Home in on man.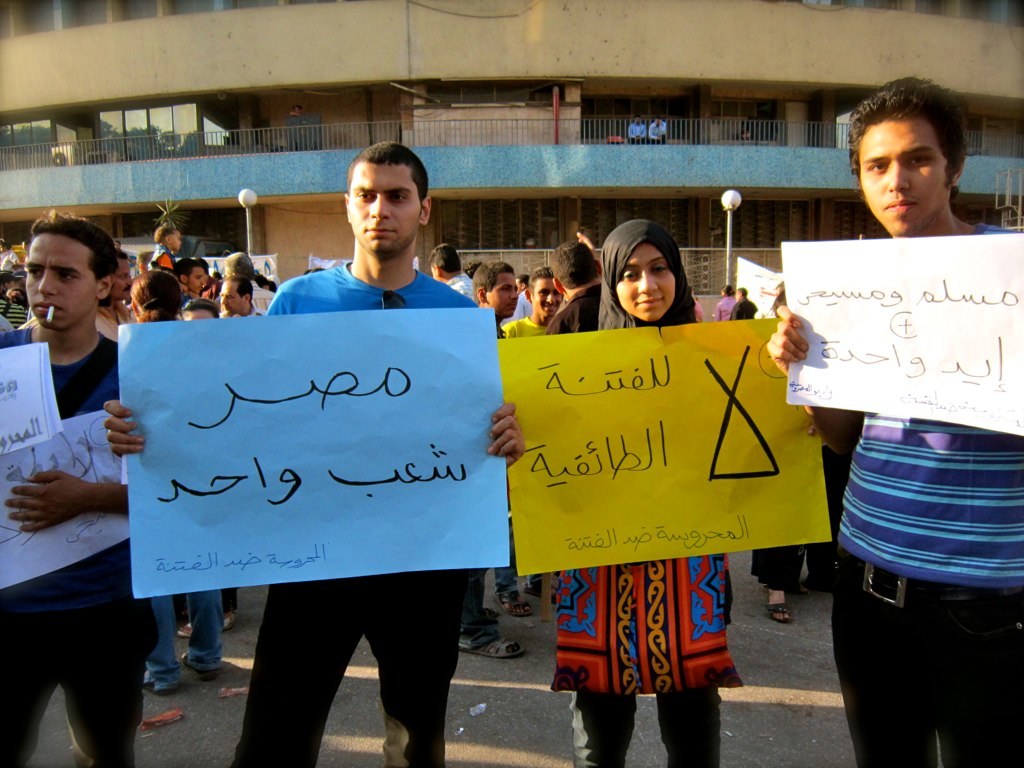
Homed in at (767,76,1023,767).
